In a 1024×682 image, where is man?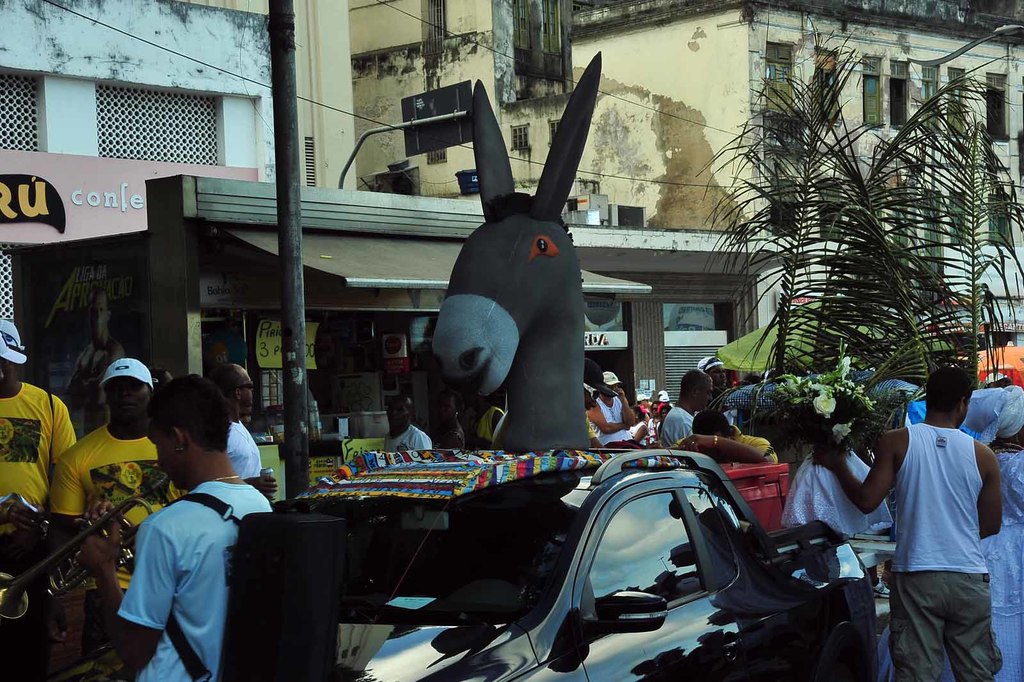
detection(588, 371, 637, 445).
